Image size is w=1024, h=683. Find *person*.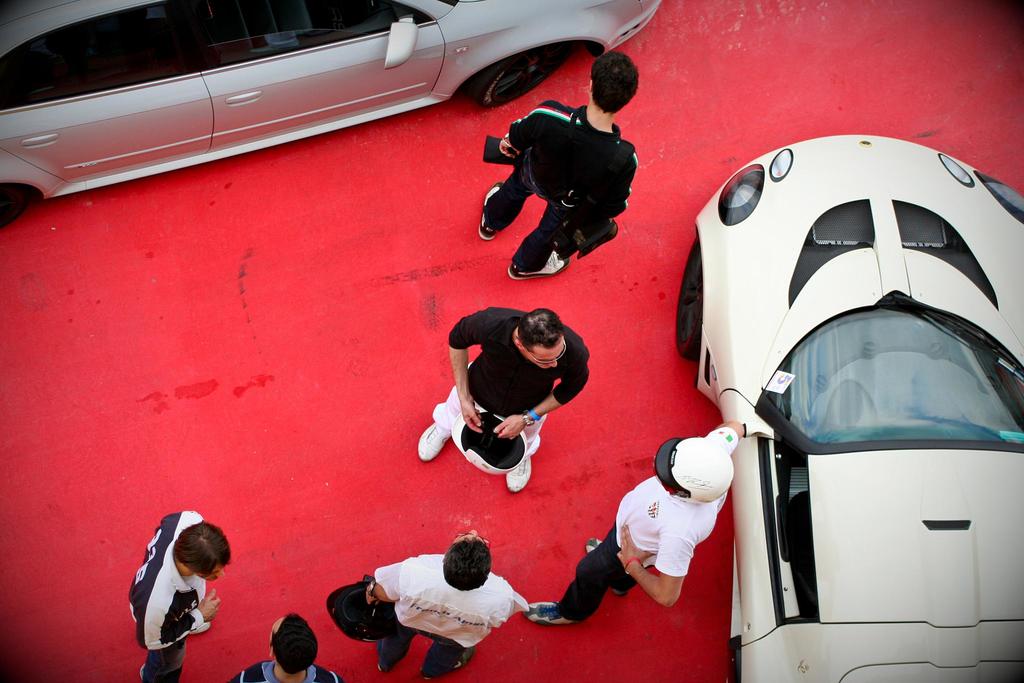
(470,49,653,276).
